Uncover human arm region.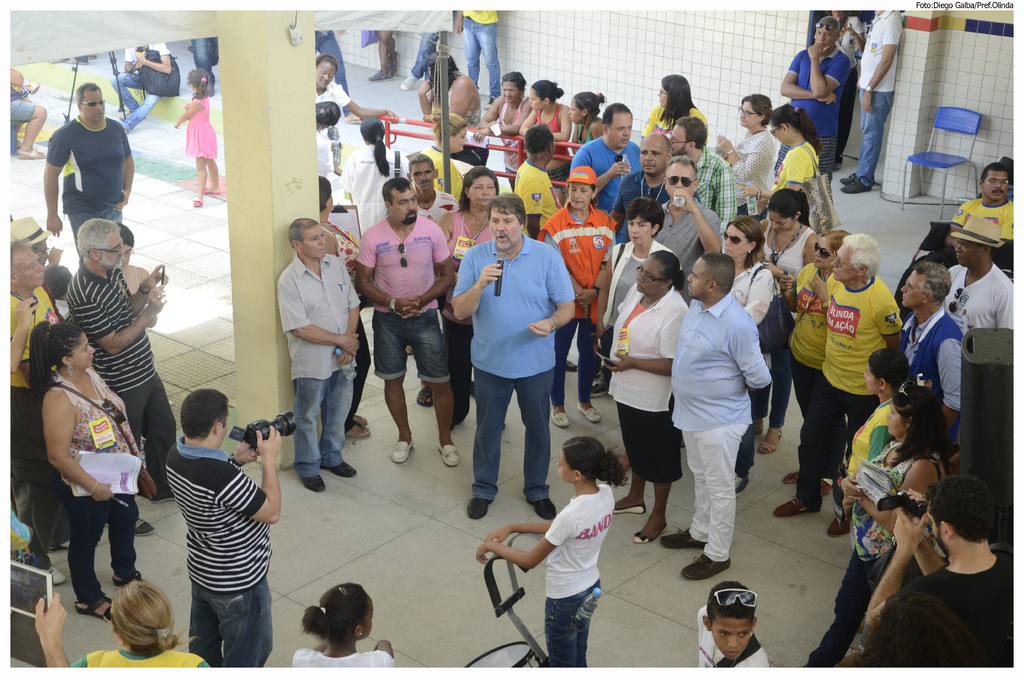
Uncovered: (589, 113, 605, 137).
